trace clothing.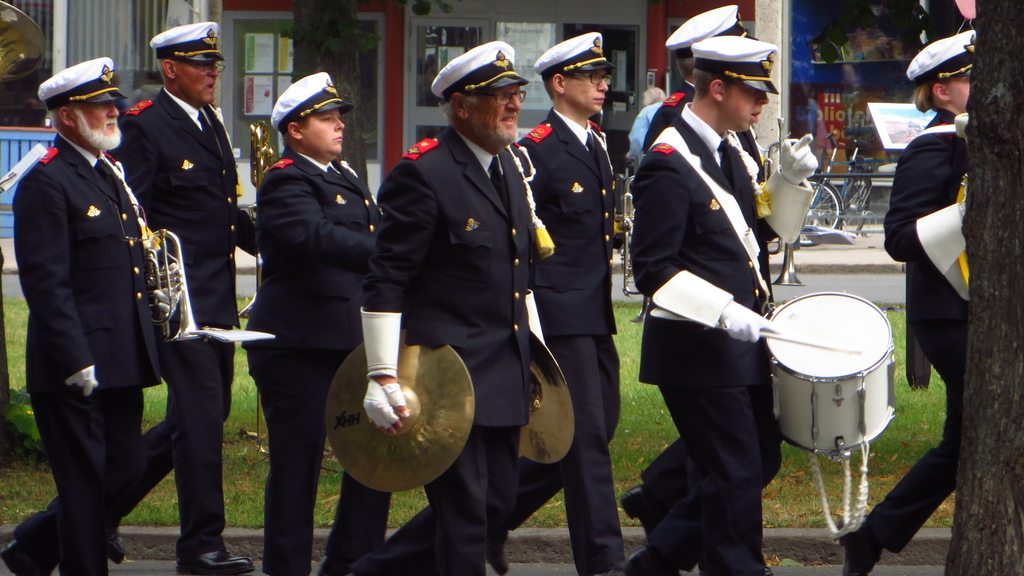
Traced to locate(855, 108, 972, 554).
